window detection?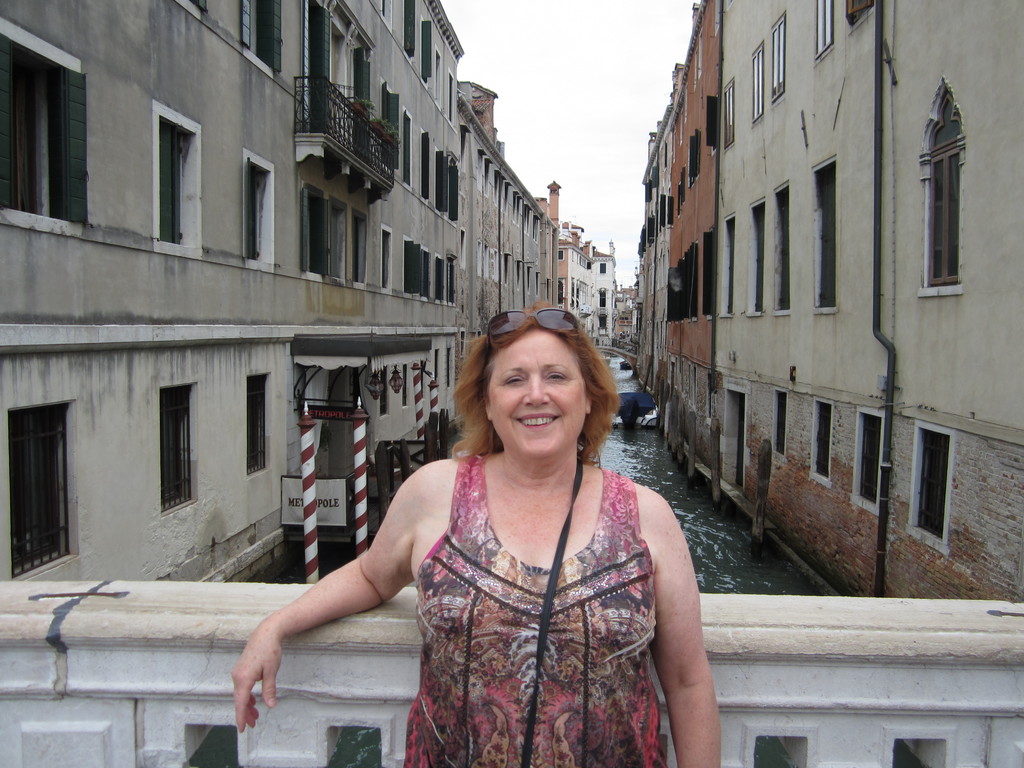
(left=380, top=230, right=391, bottom=290)
